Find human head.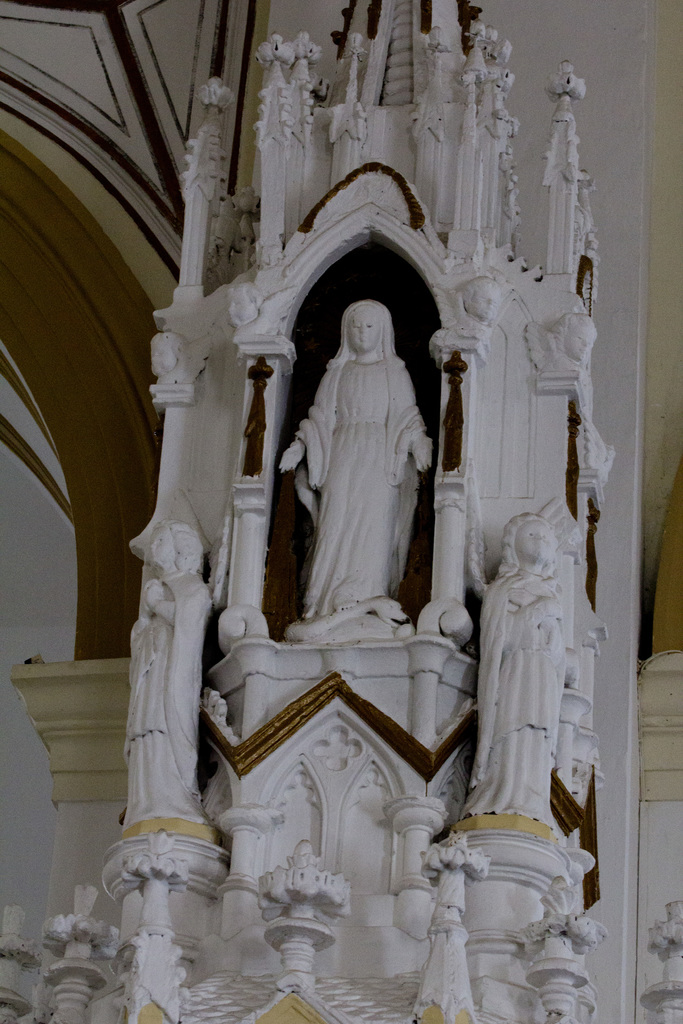
select_region(336, 293, 404, 369).
